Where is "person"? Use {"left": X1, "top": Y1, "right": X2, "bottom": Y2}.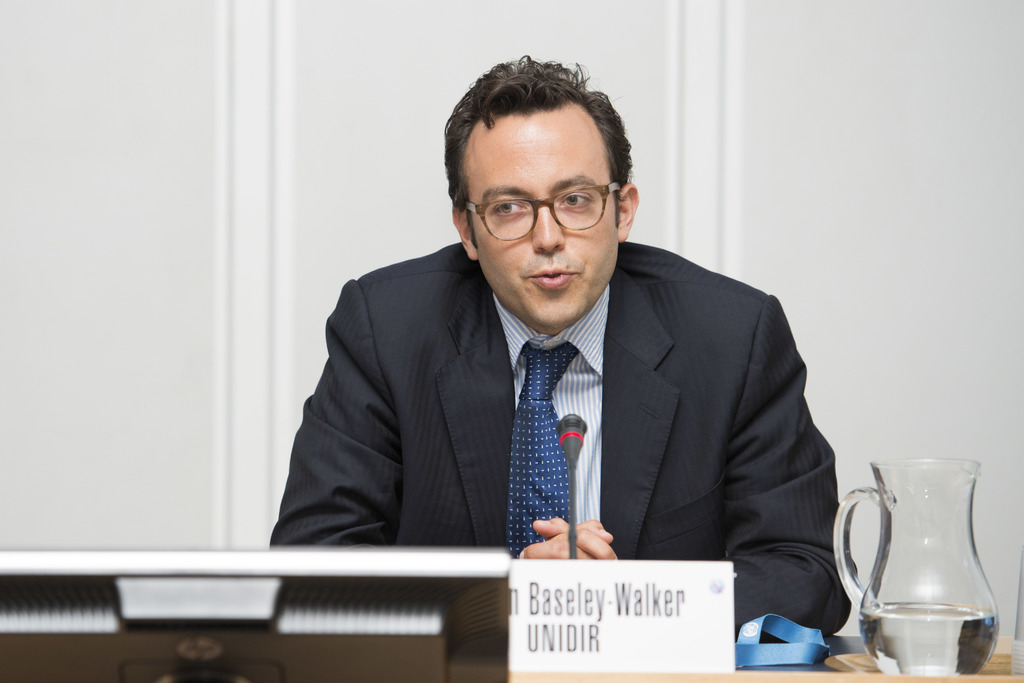
{"left": 263, "top": 51, "right": 864, "bottom": 636}.
